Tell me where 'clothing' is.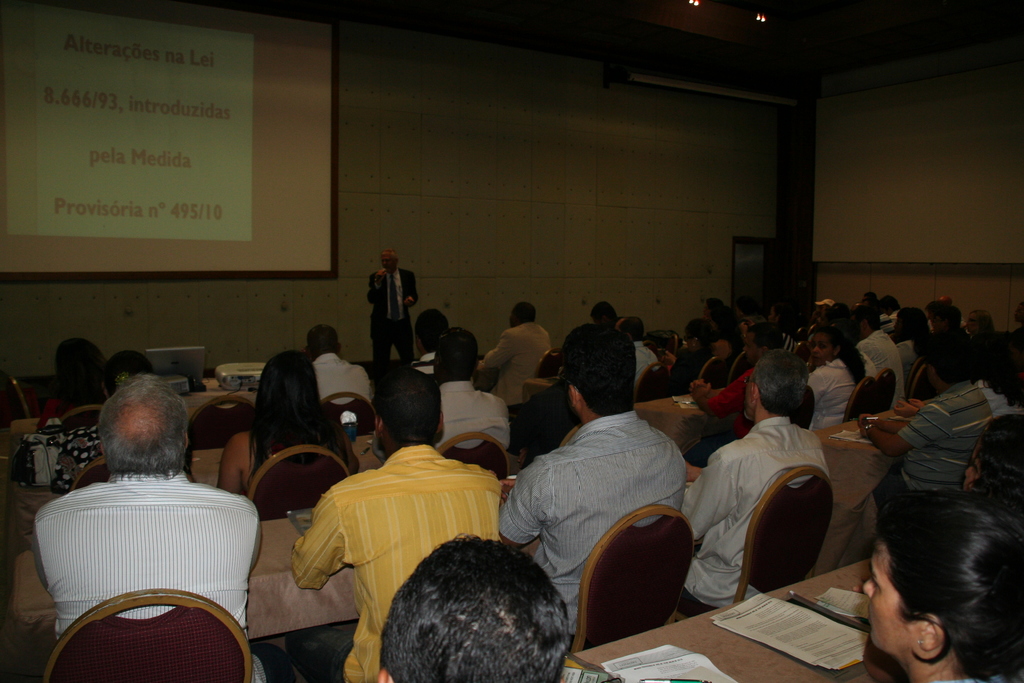
'clothing' is at <box>366,261,419,364</box>.
